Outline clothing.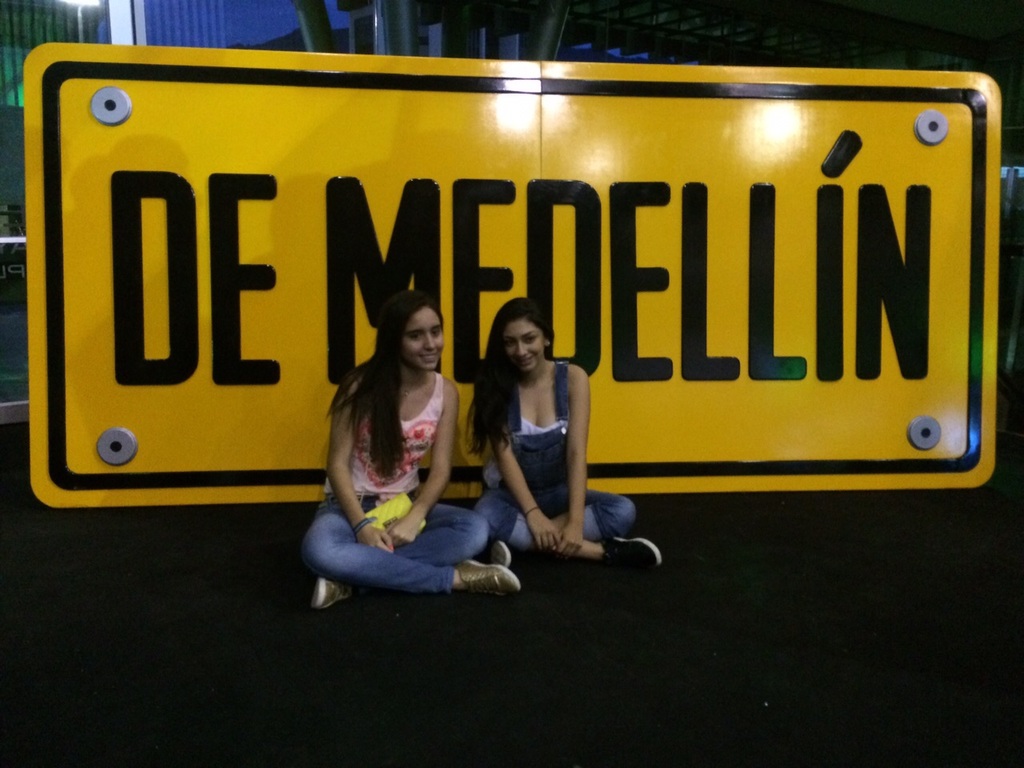
Outline: locate(474, 356, 640, 554).
